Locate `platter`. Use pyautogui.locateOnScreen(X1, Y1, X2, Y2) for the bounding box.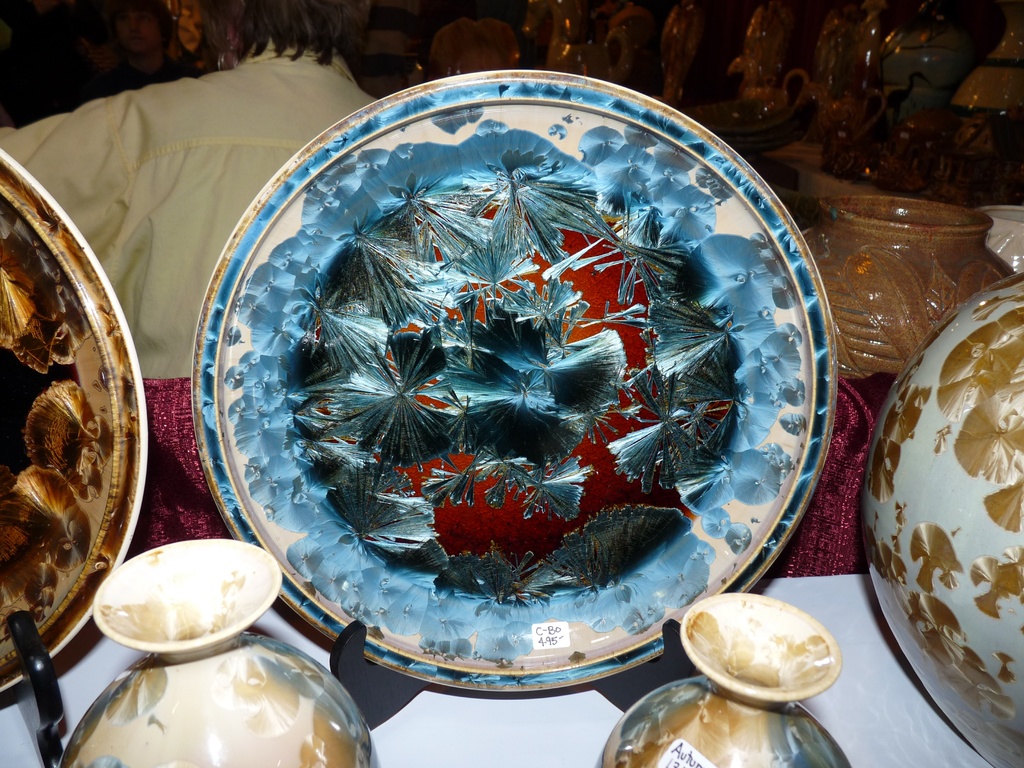
pyautogui.locateOnScreen(187, 69, 835, 695).
